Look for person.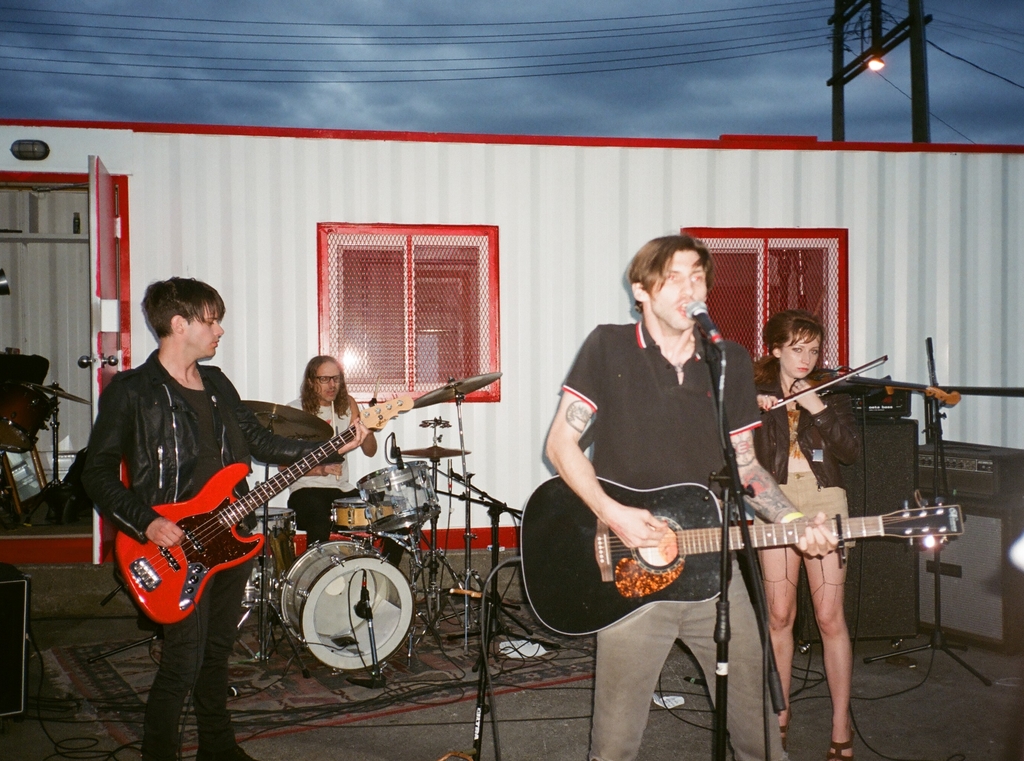
Found: <region>61, 269, 372, 757</region>.
